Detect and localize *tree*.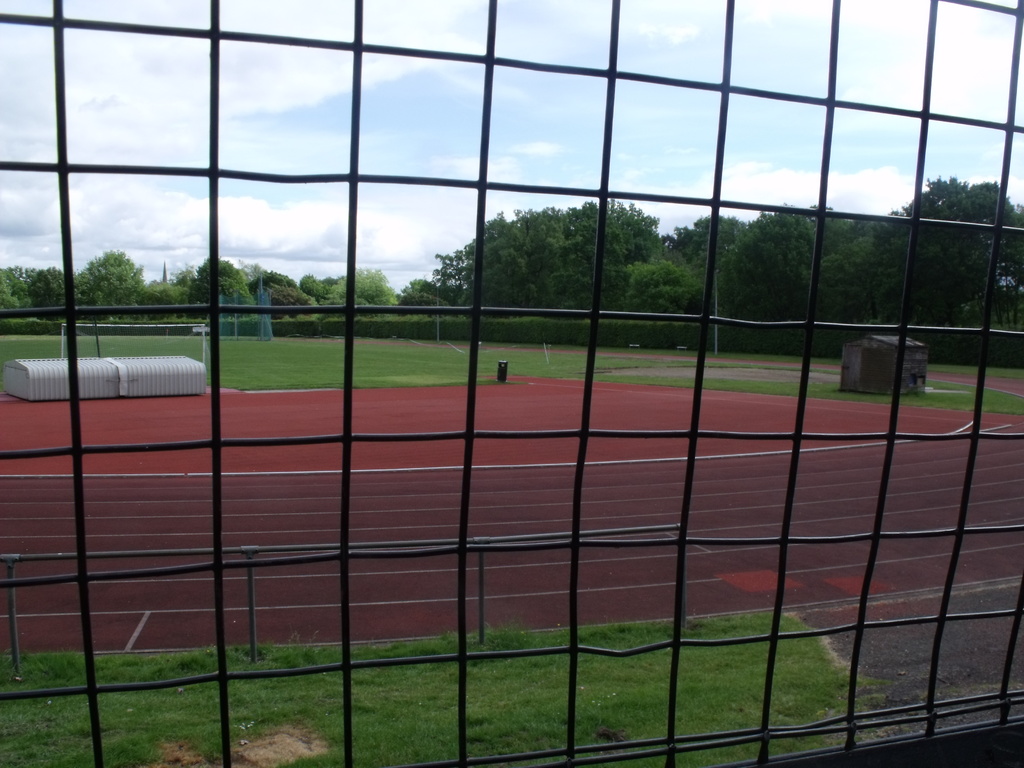
Localized at bbox(0, 267, 44, 320).
